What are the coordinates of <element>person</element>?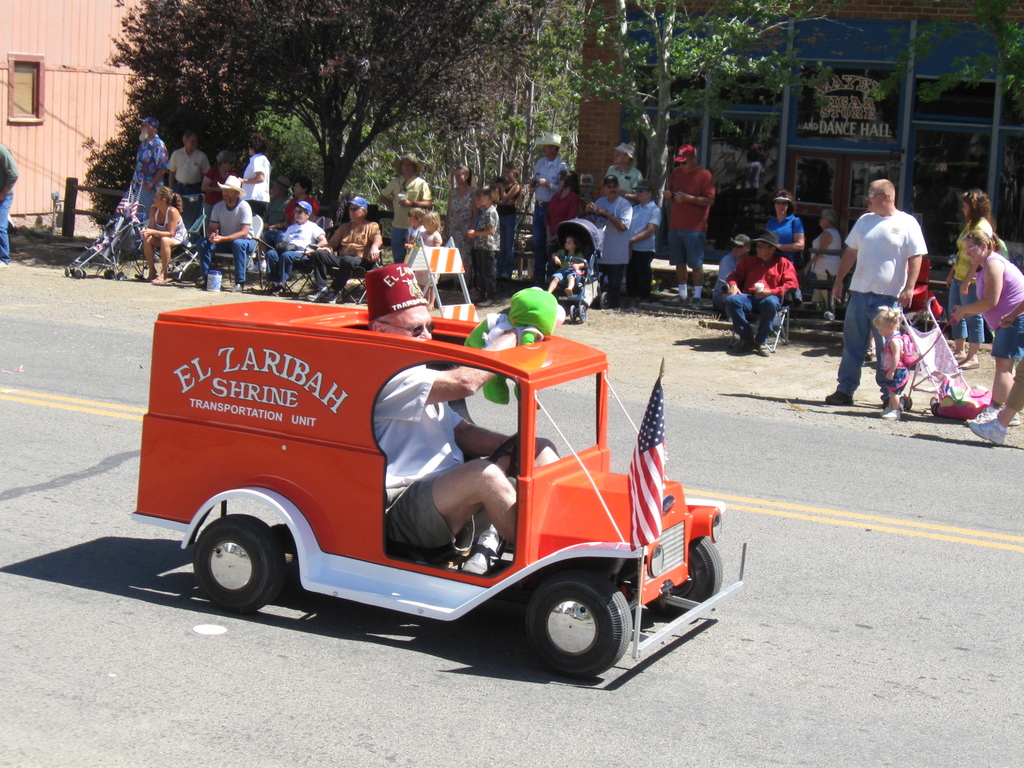
[949, 186, 994, 367].
